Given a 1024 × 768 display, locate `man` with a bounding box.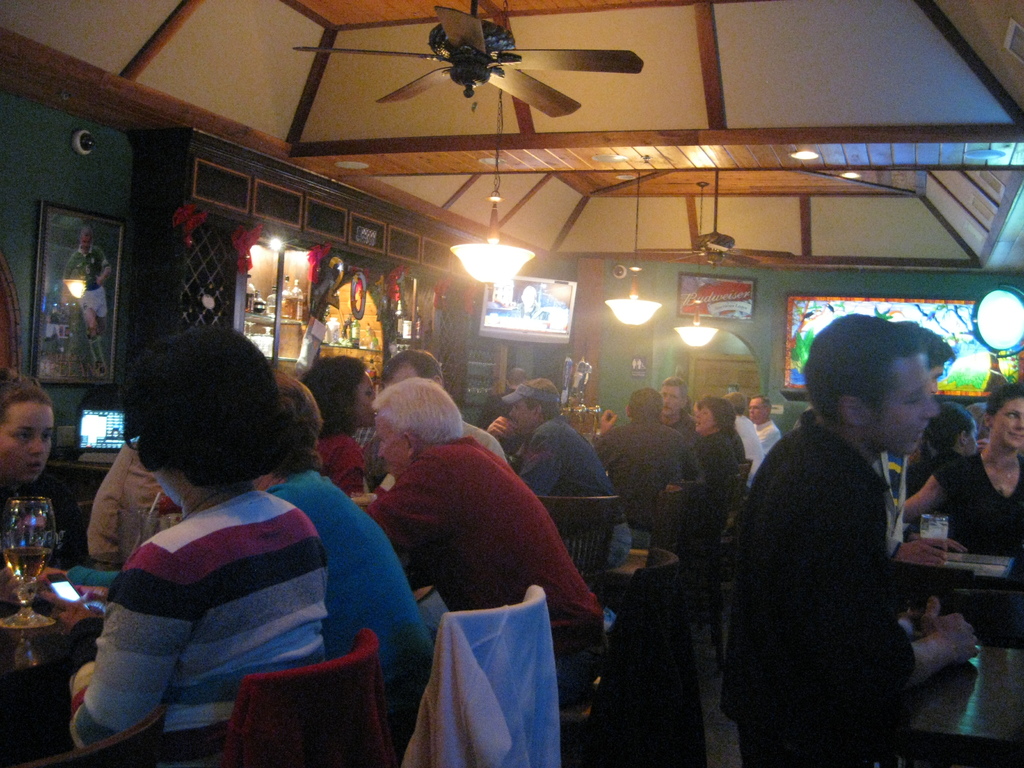
Located: 800:315:967:565.
